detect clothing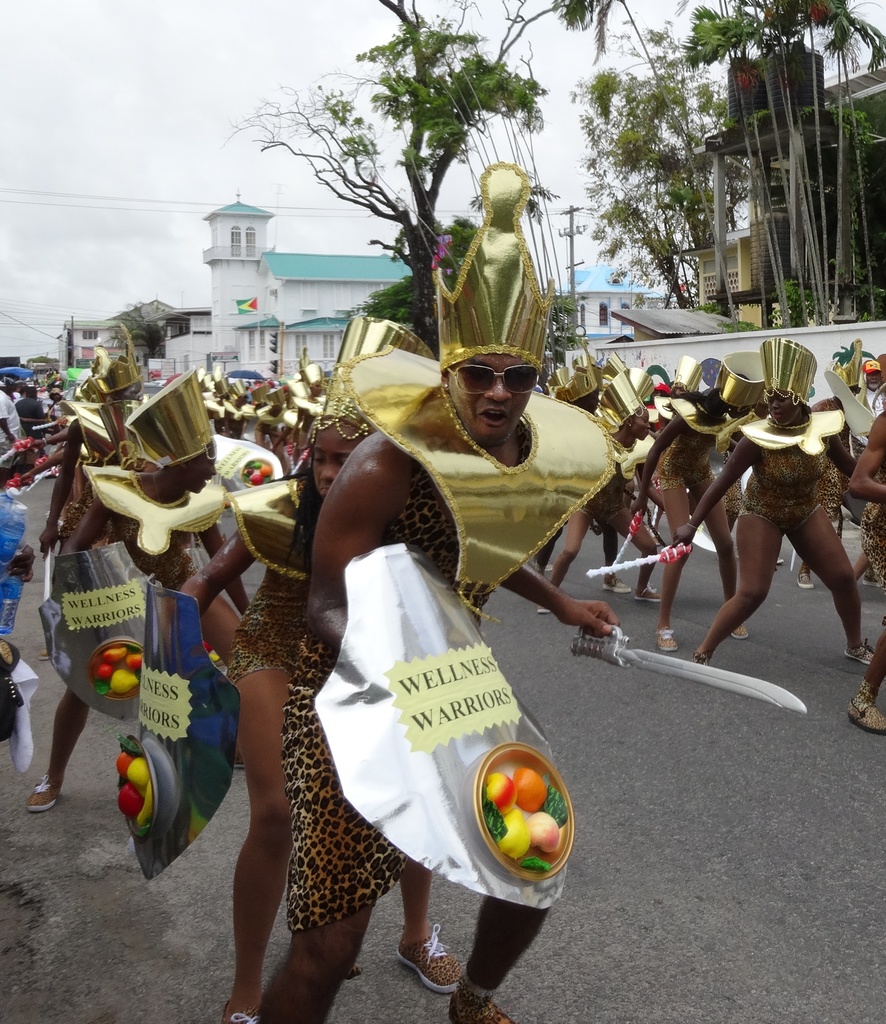
pyautogui.locateOnScreen(590, 464, 630, 527)
